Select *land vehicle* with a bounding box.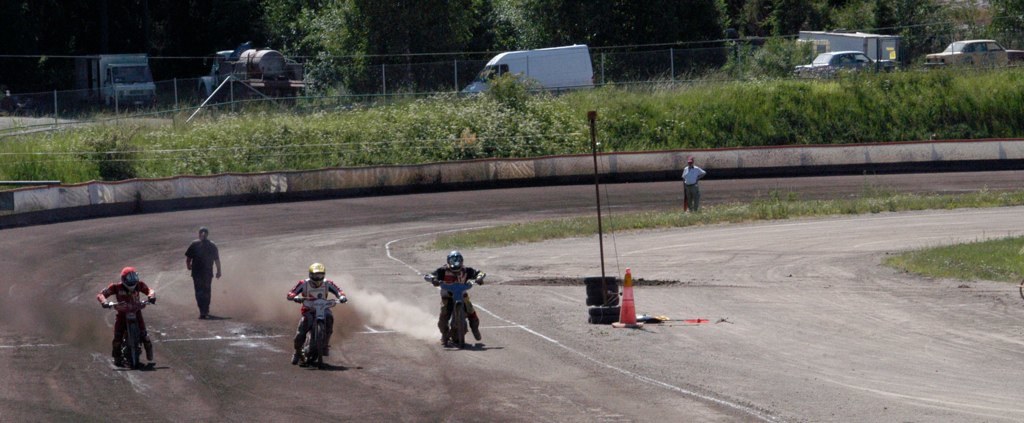
[x1=459, y1=43, x2=594, y2=97].
